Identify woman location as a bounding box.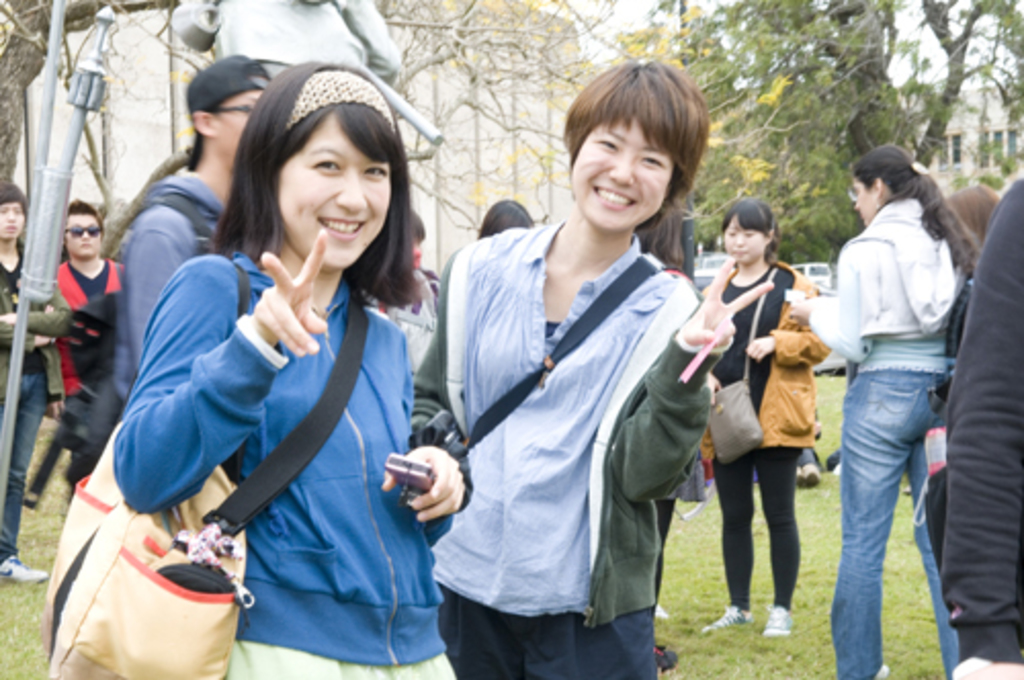
(403, 59, 770, 678).
